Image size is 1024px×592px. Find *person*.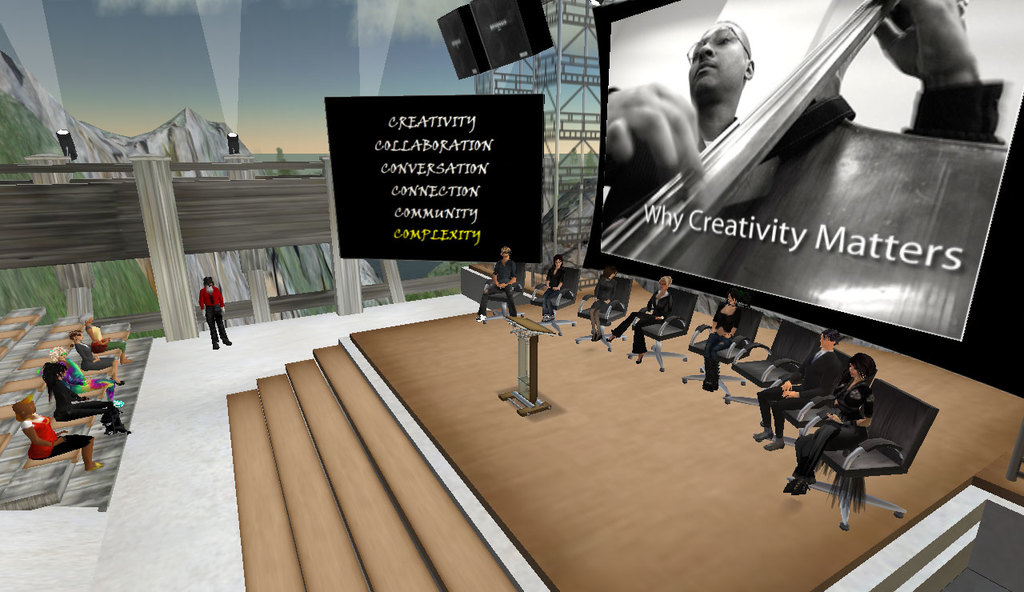
<box>74,314,133,364</box>.
